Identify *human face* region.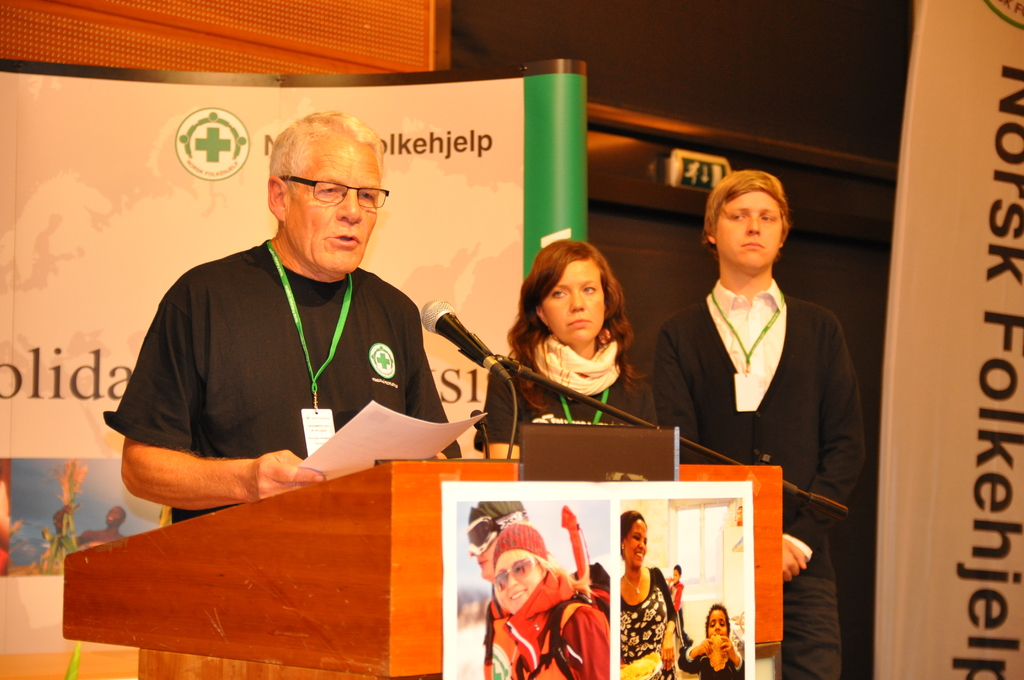
Region: left=283, top=147, right=379, bottom=277.
